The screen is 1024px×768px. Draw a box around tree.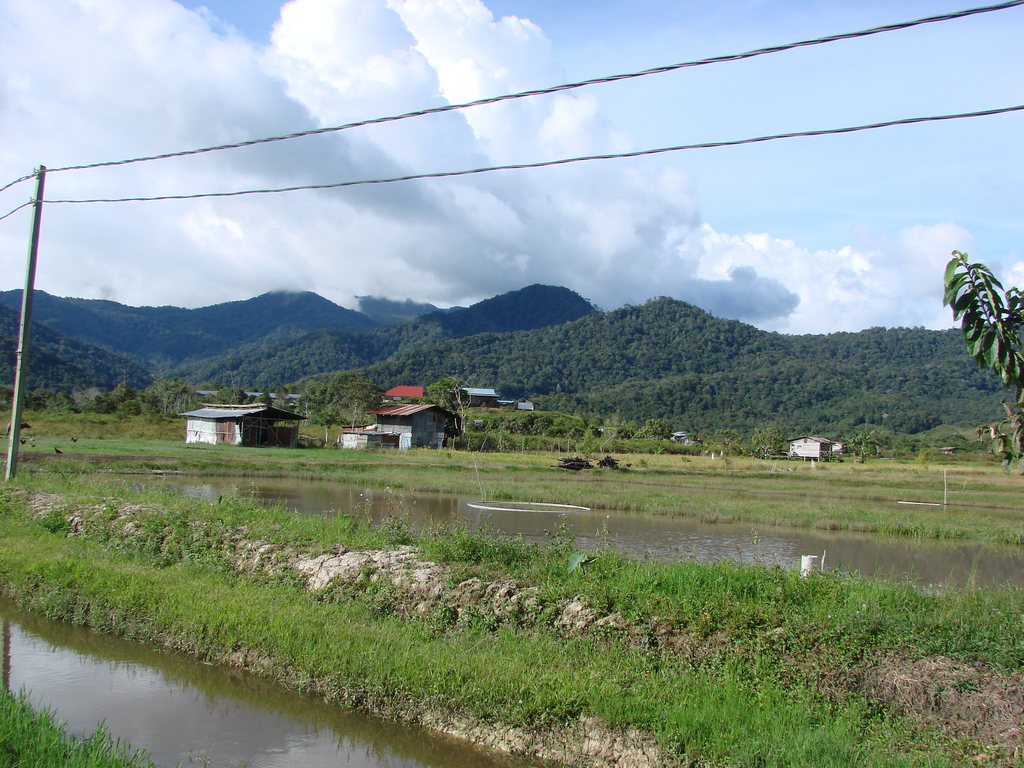
[left=415, top=371, right=475, bottom=438].
